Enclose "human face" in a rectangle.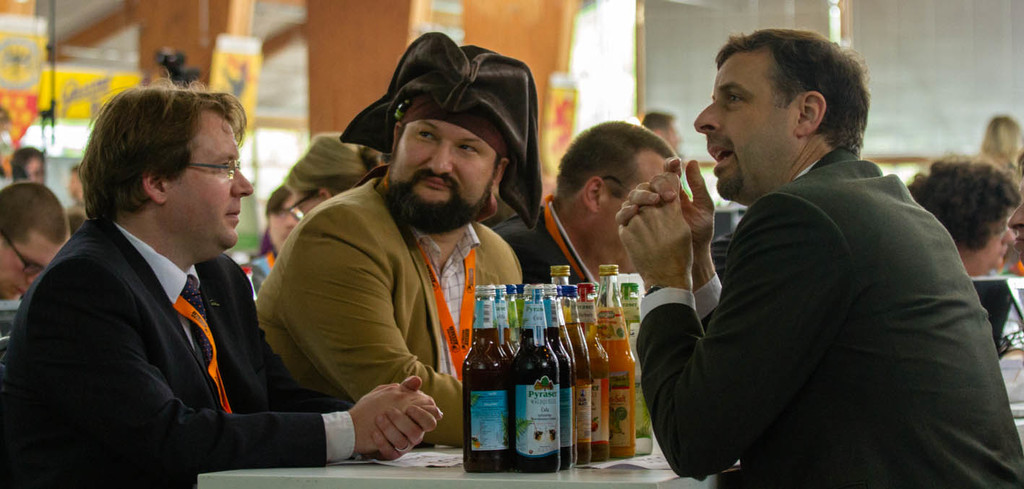
x1=6 y1=229 x2=61 y2=307.
